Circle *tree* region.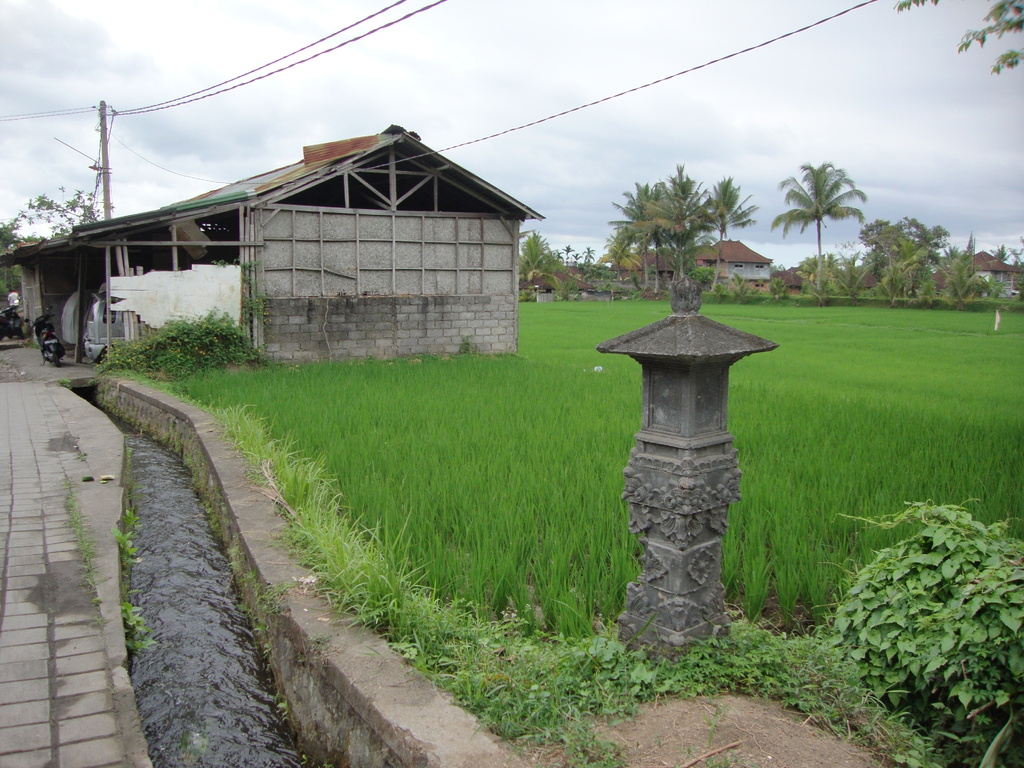
Region: detection(628, 189, 712, 282).
